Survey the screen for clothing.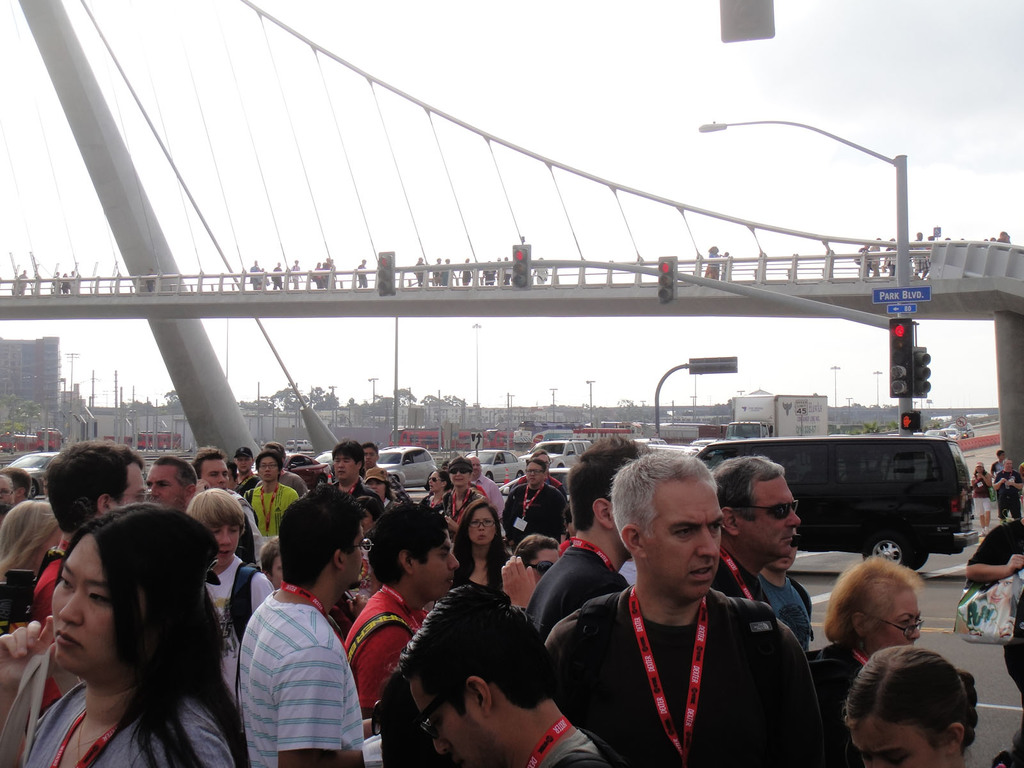
Survey found: <box>962,521,1023,763</box>.
